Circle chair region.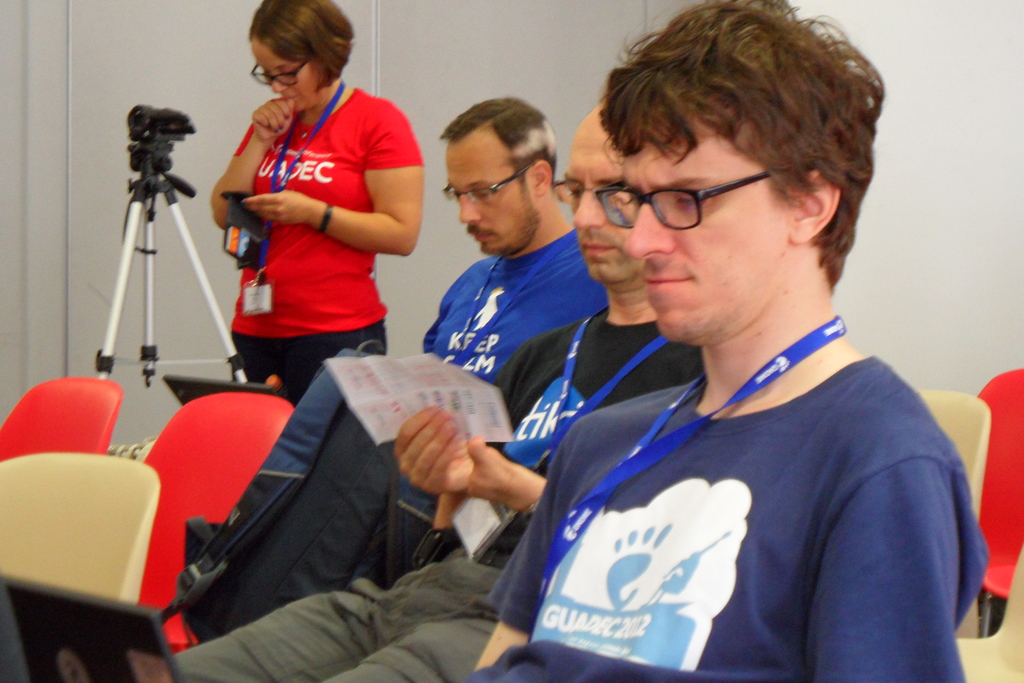
Region: [left=0, top=374, right=125, bottom=471].
